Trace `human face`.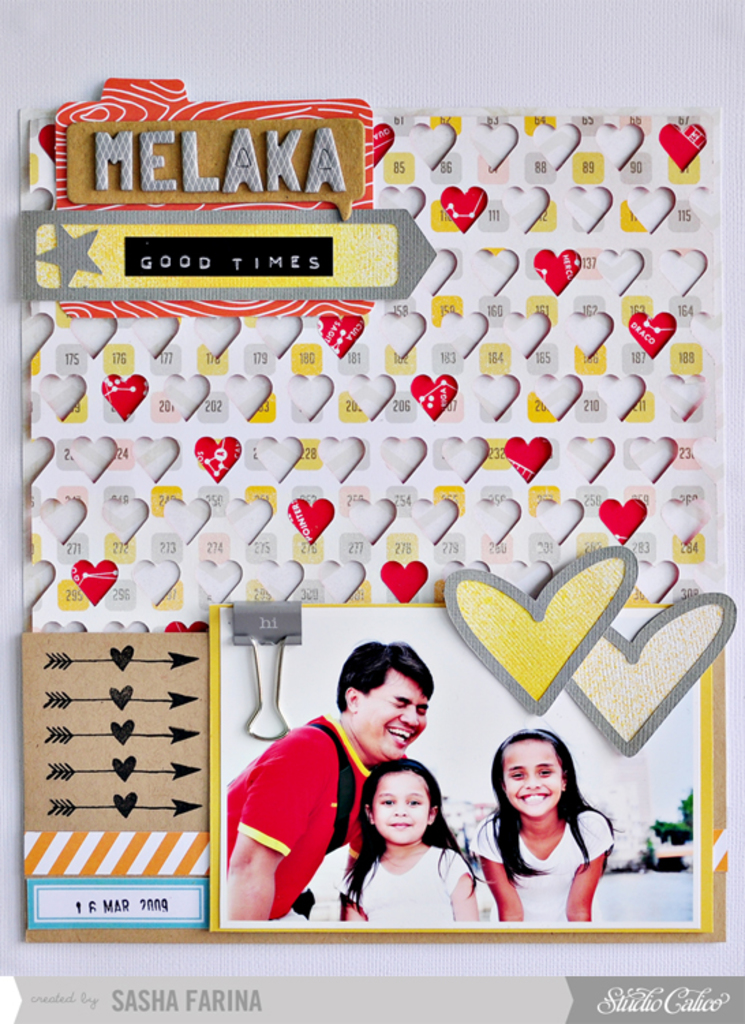
Traced to [left=501, top=741, right=564, bottom=819].
